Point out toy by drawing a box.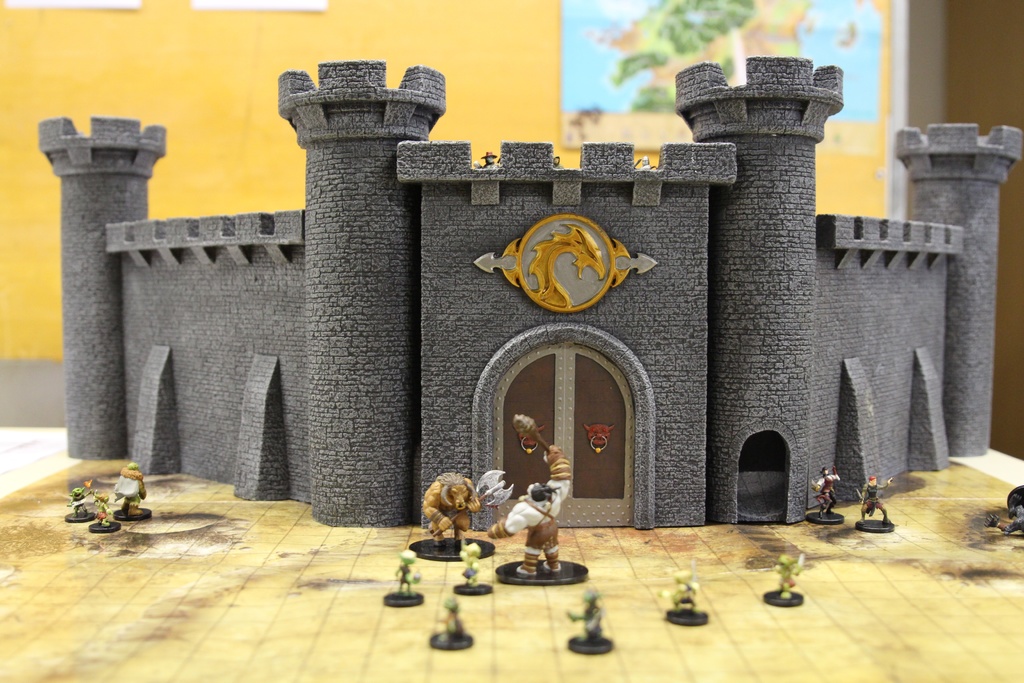
bbox=(389, 553, 414, 595).
